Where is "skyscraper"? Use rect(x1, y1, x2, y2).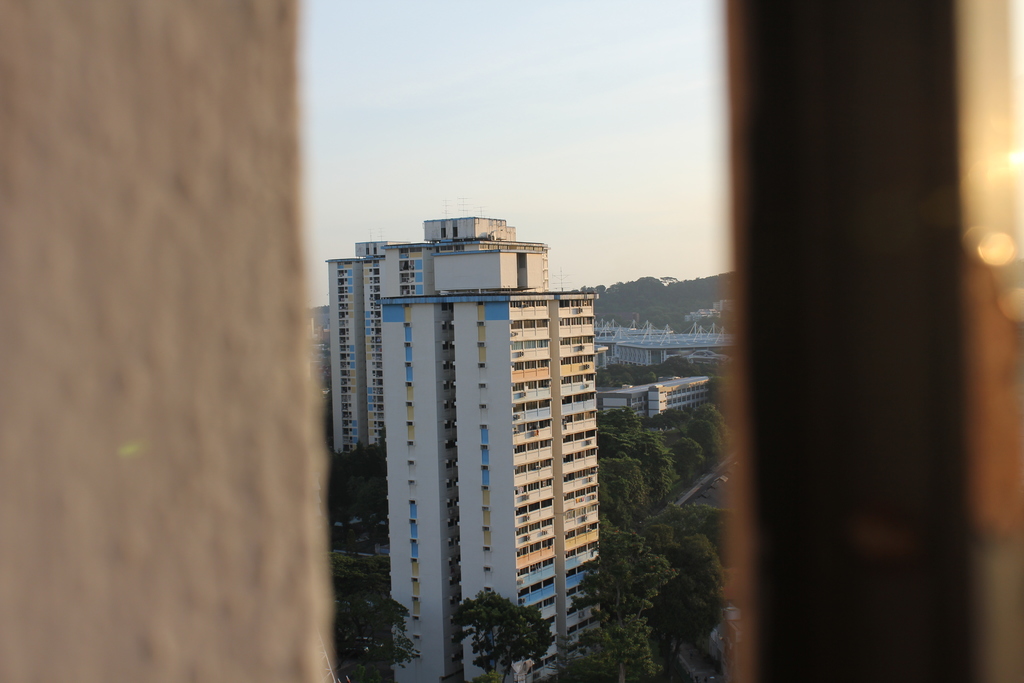
rect(596, 372, 714, 427).
